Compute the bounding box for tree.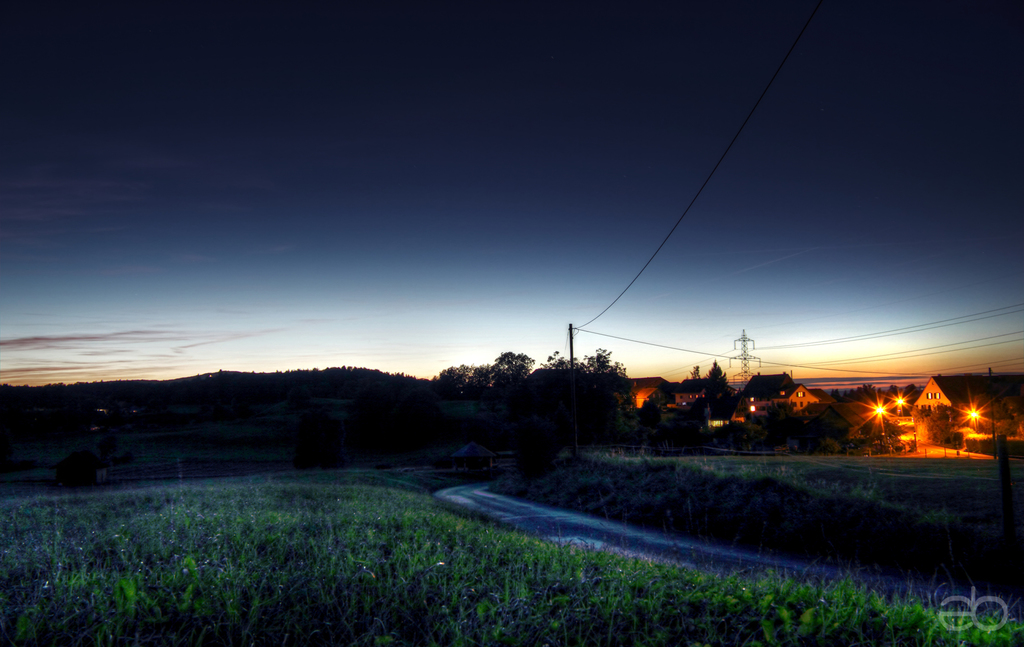
bbox=[568, 338, 639, 429].
